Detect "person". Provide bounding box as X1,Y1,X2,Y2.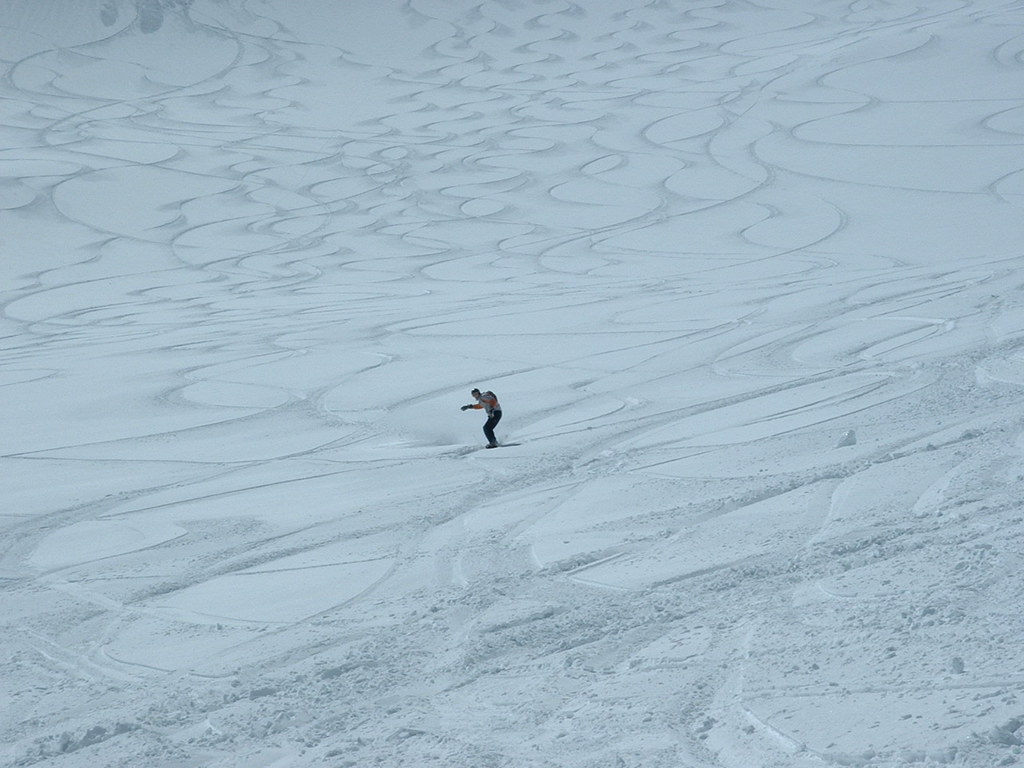
454,385,518,463.
